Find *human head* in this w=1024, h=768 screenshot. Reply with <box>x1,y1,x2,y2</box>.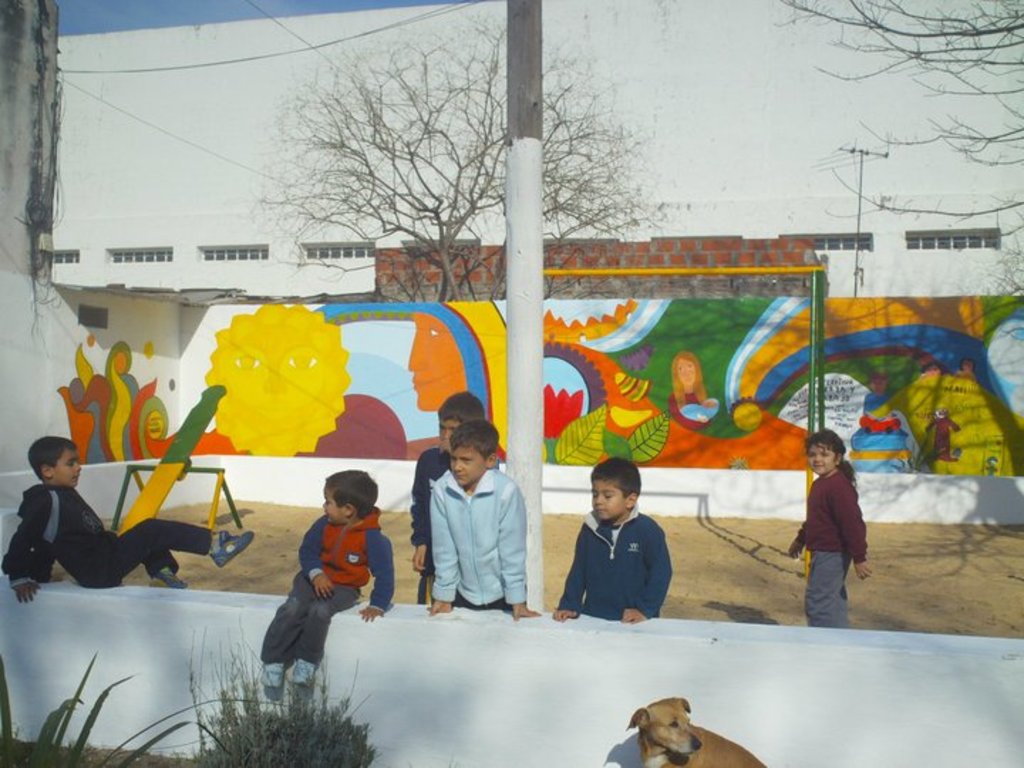
<box>451,421,501,486</box>.
